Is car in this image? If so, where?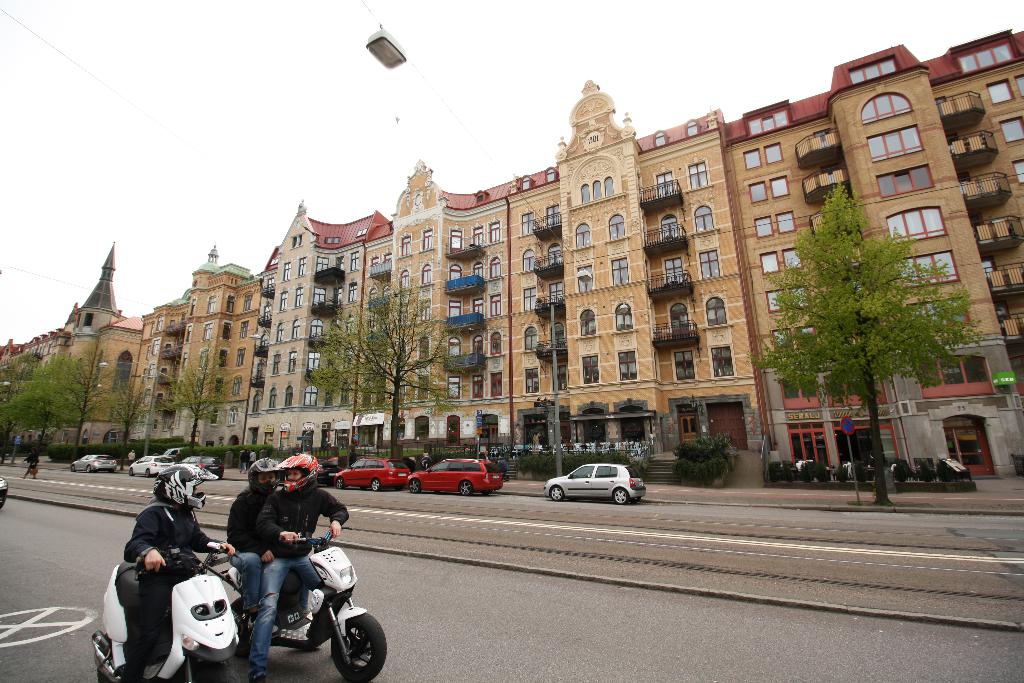
Yes, at x1=310 y1=448 x2=340 y2=481.
